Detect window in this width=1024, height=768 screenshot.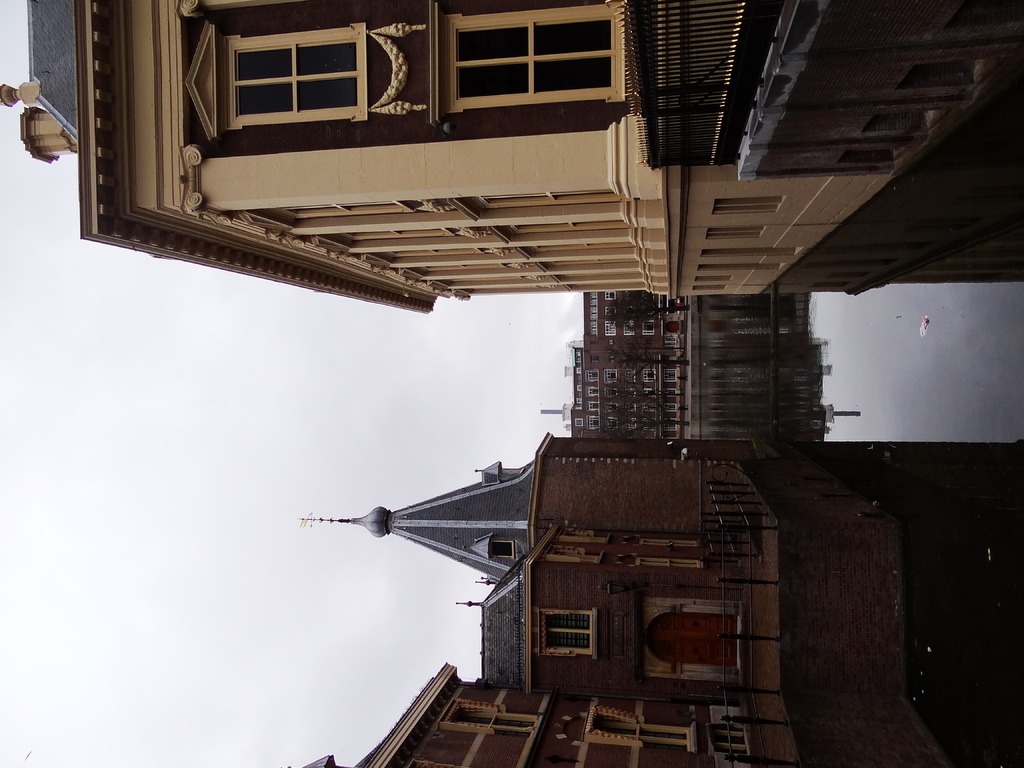
Detection: x1=625, y1=403, x2=637, y2=411.
